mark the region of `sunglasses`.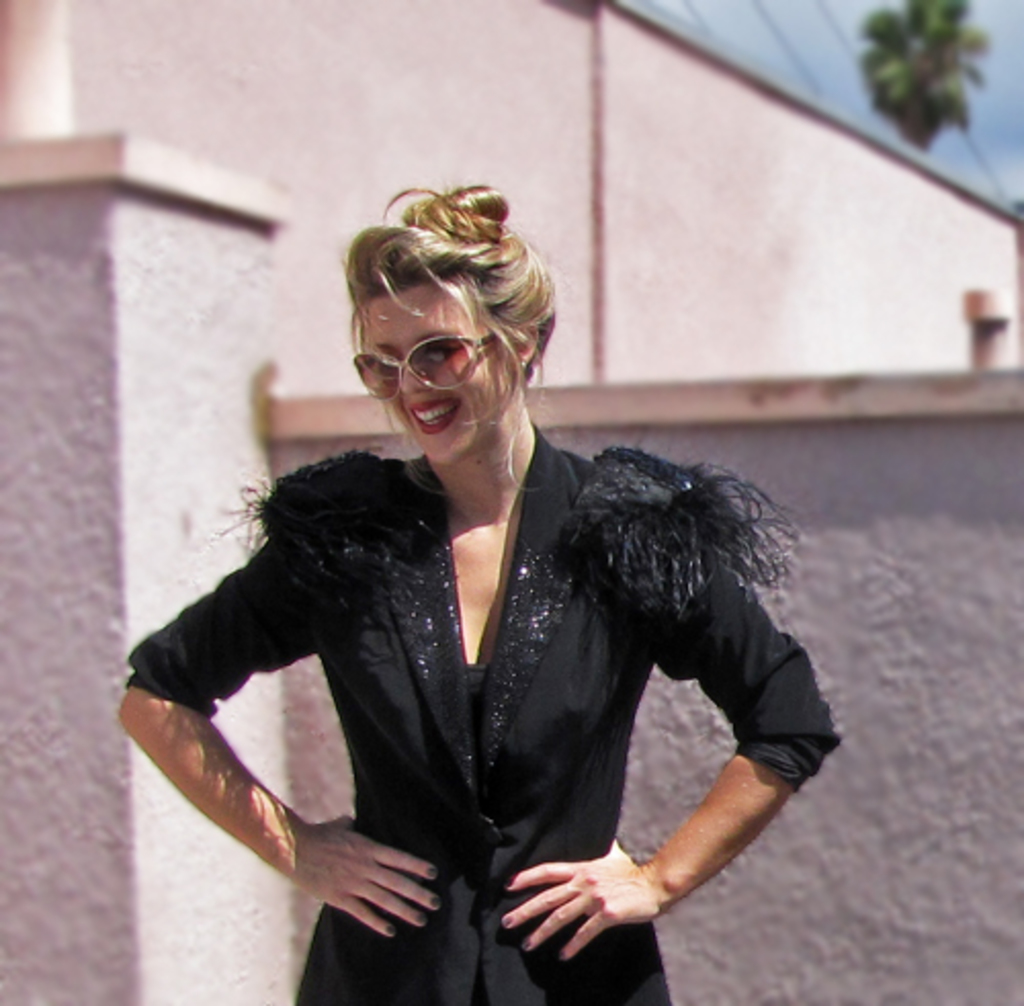
Region: {"x1": 350, "y1": 334, "x2": 502, "y2": 402}.
